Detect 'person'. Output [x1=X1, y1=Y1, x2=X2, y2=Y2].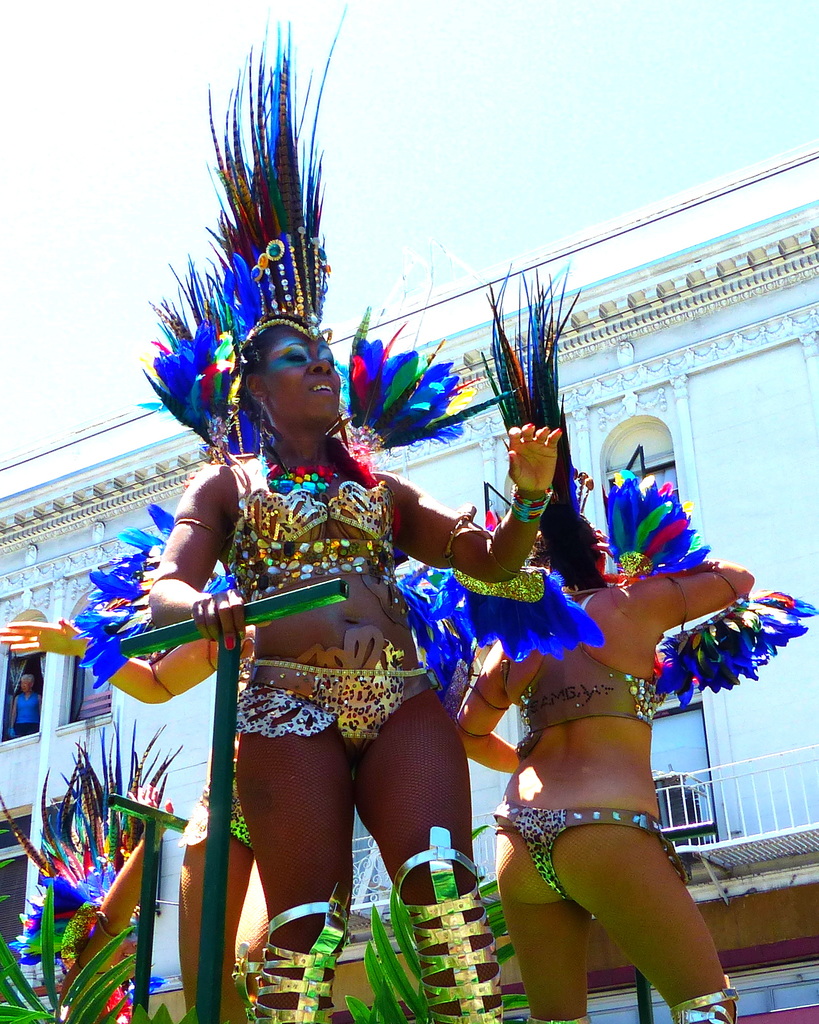
[x1=452, y1=509, x2=753, y2=1023].
